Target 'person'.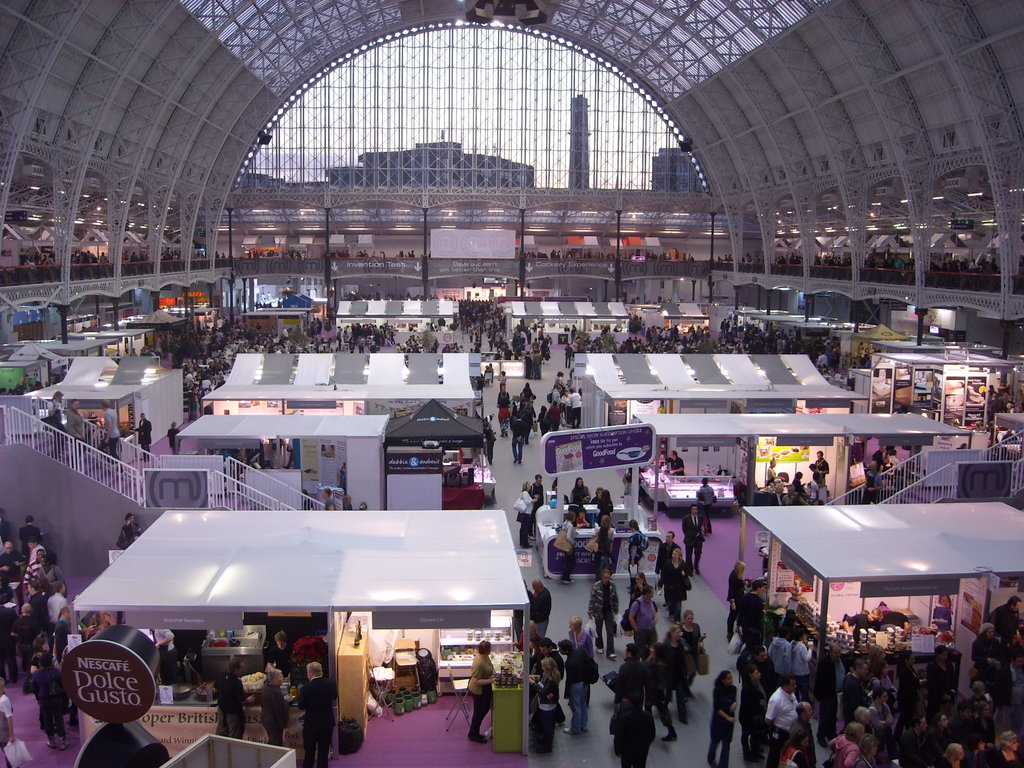
Target region: box(497, 370, 508, 385).
